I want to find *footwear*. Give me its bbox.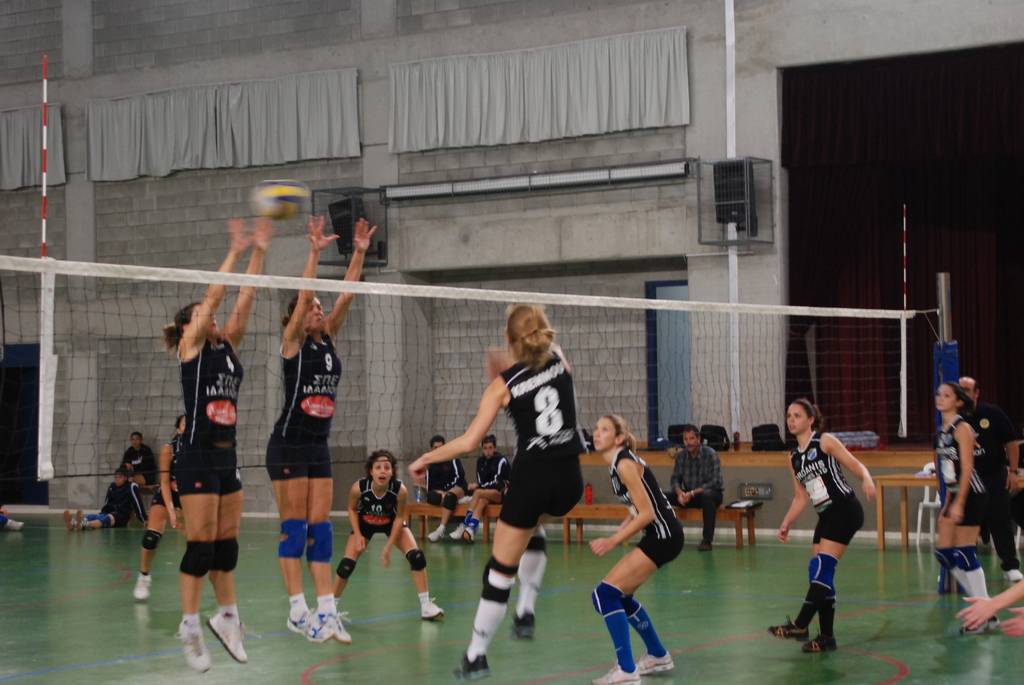
pyautogui.locateOnScreen(424, 528, 445, 540).
